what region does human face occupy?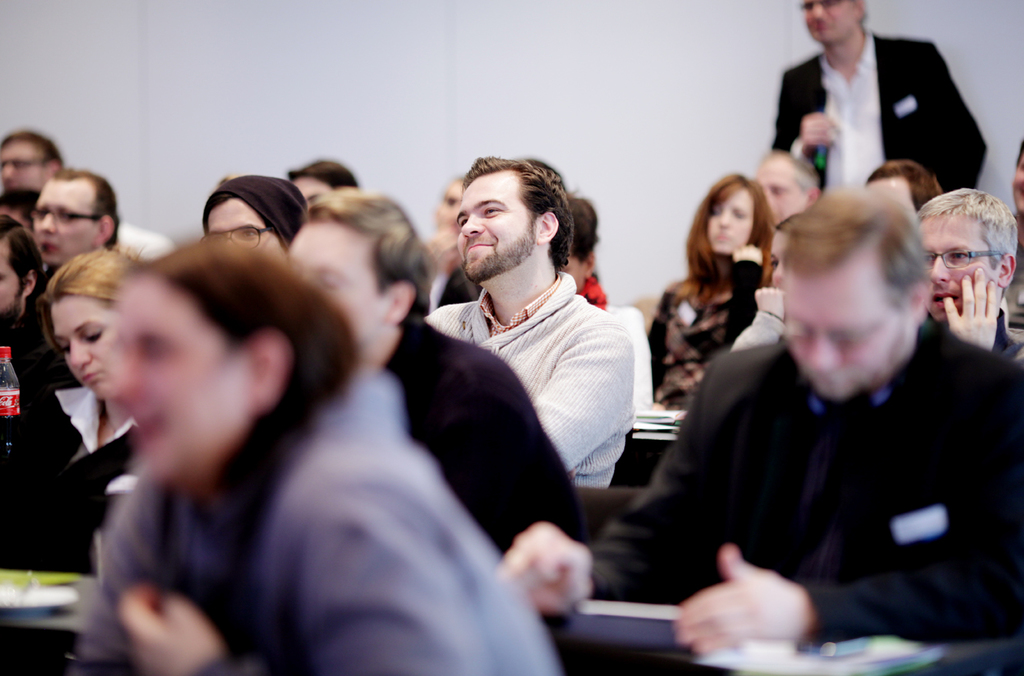
bbox(284, 179, 335, 205).
